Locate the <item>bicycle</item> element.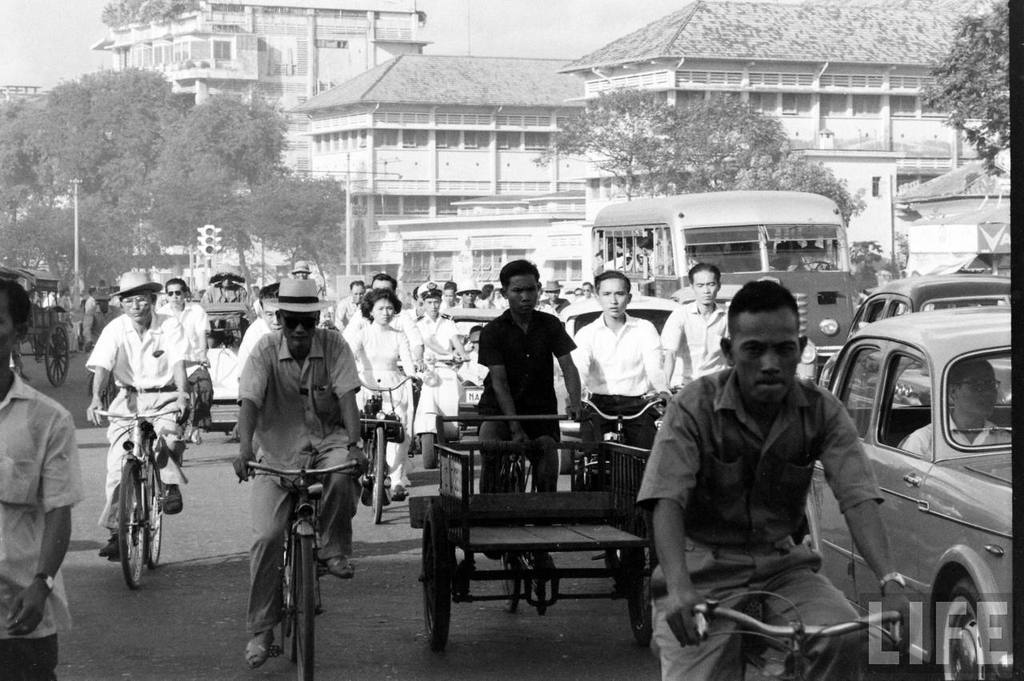
Element bbox: [673,588,901,680].
